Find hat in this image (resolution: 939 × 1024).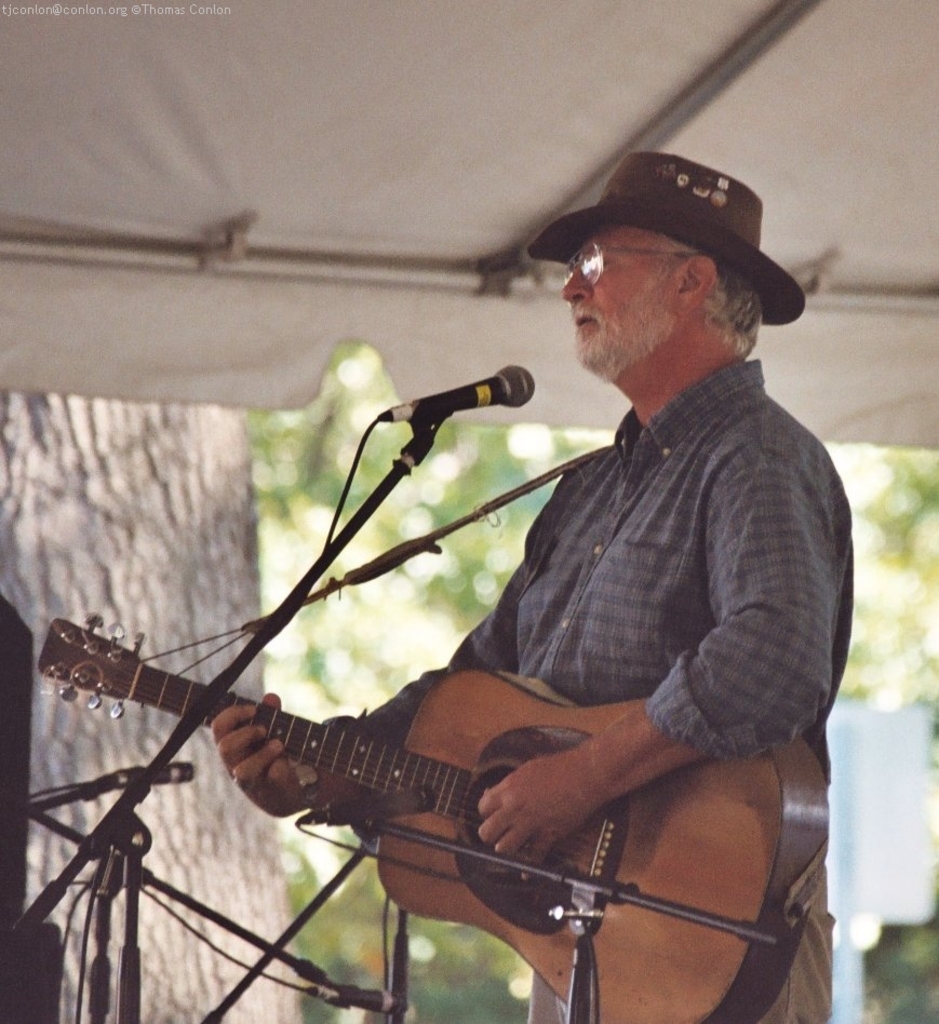
x1=529 y1=148 x2=807 y2=326.
